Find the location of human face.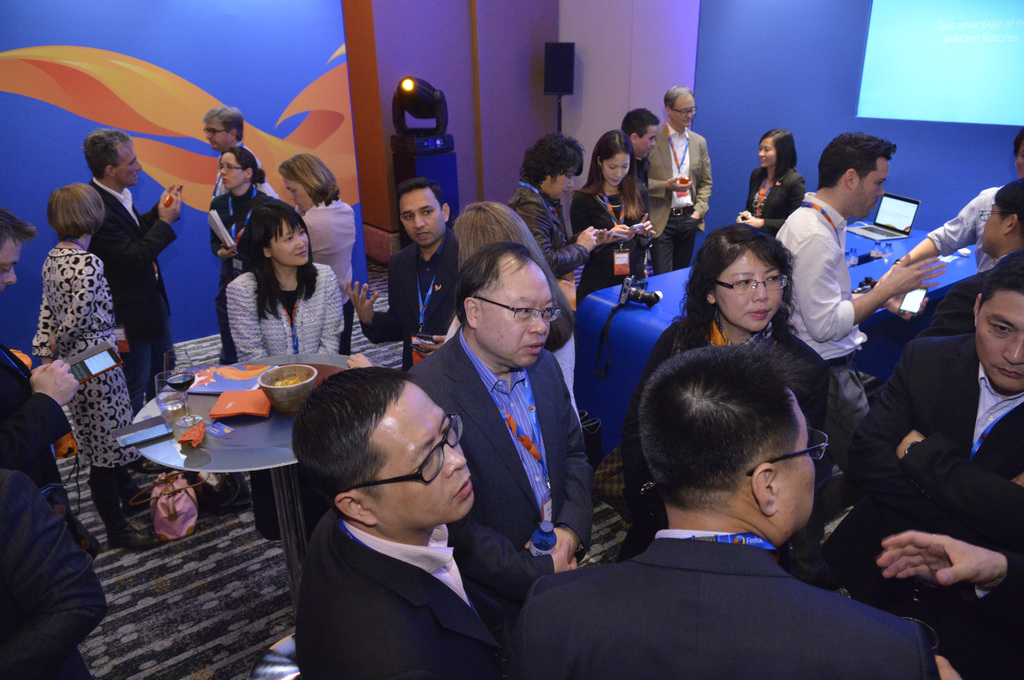
Location: 358,380,479,522.
